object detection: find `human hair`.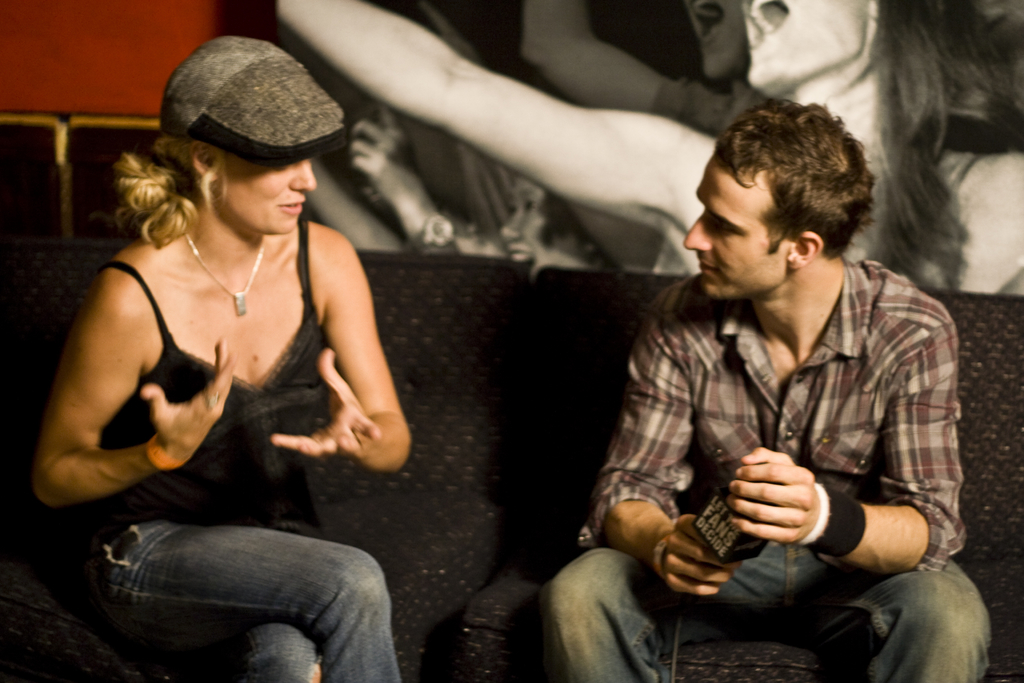
867:0:1023:279.
